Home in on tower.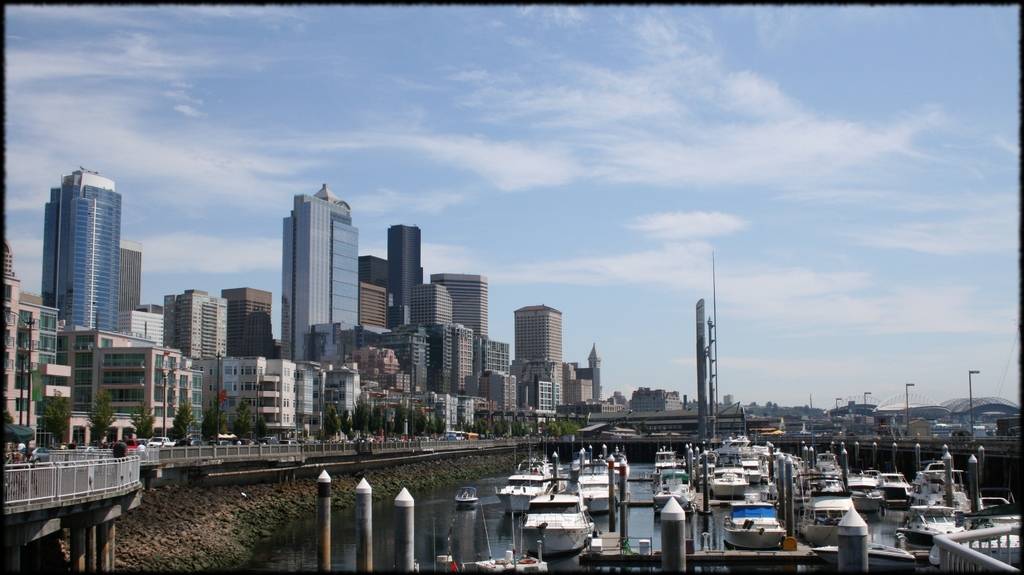
Homed in at <region>433, 275, 484, 377</region>.
